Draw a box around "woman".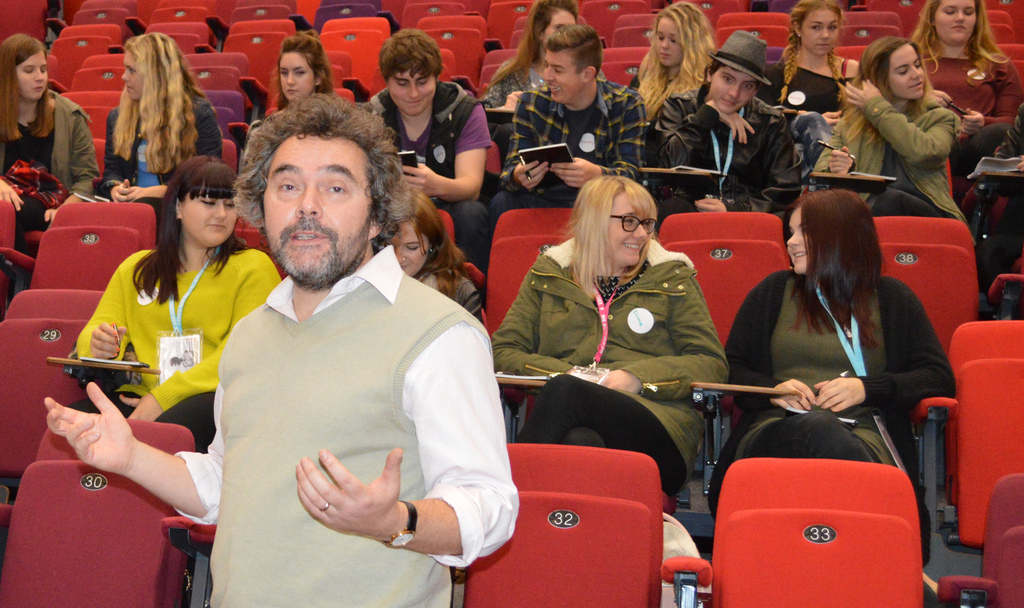
region(70, 159, 284, 450).
